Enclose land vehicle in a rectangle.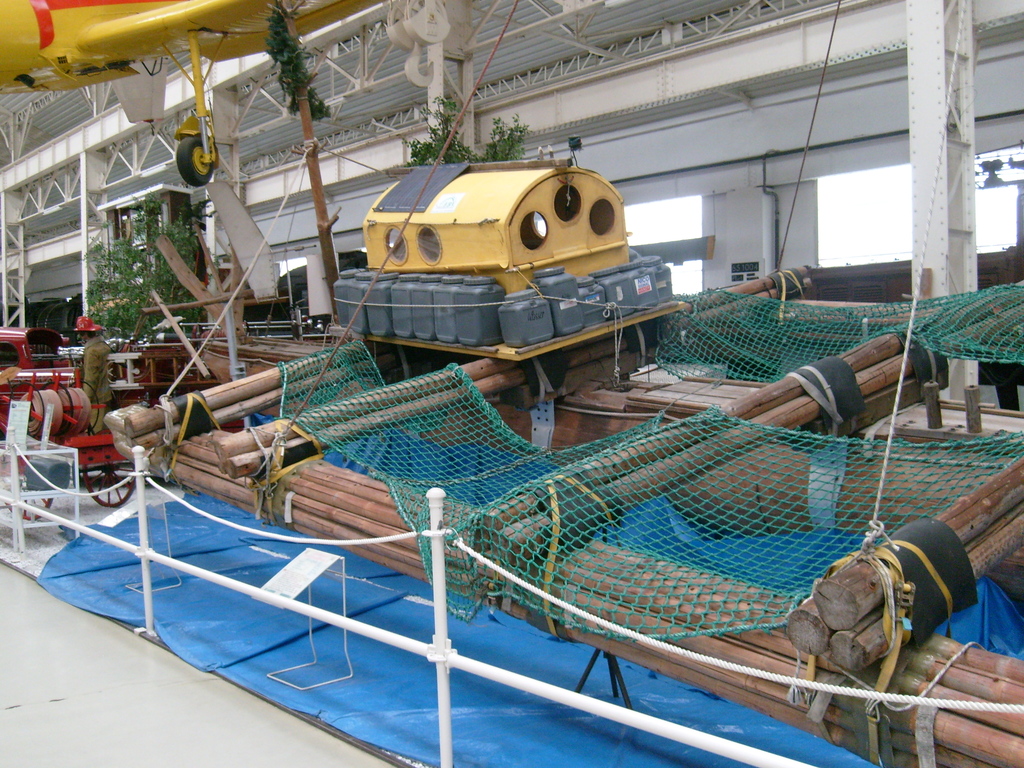
<box>0,323,151,506</box>.
